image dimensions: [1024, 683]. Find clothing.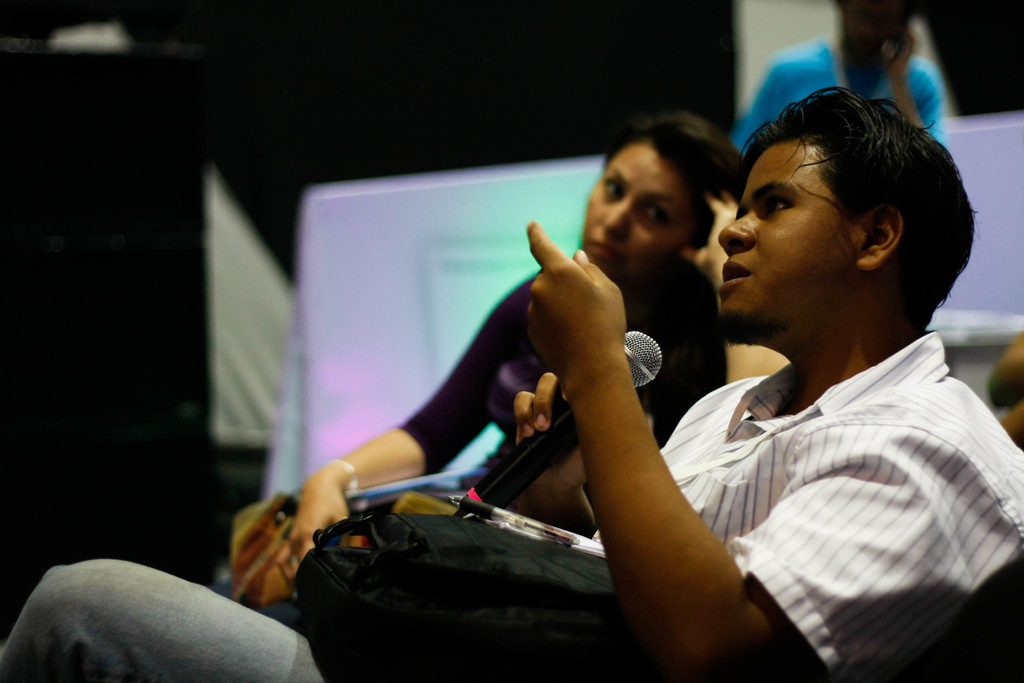
x1=1, y1=333, x2=1023, y2=680.
